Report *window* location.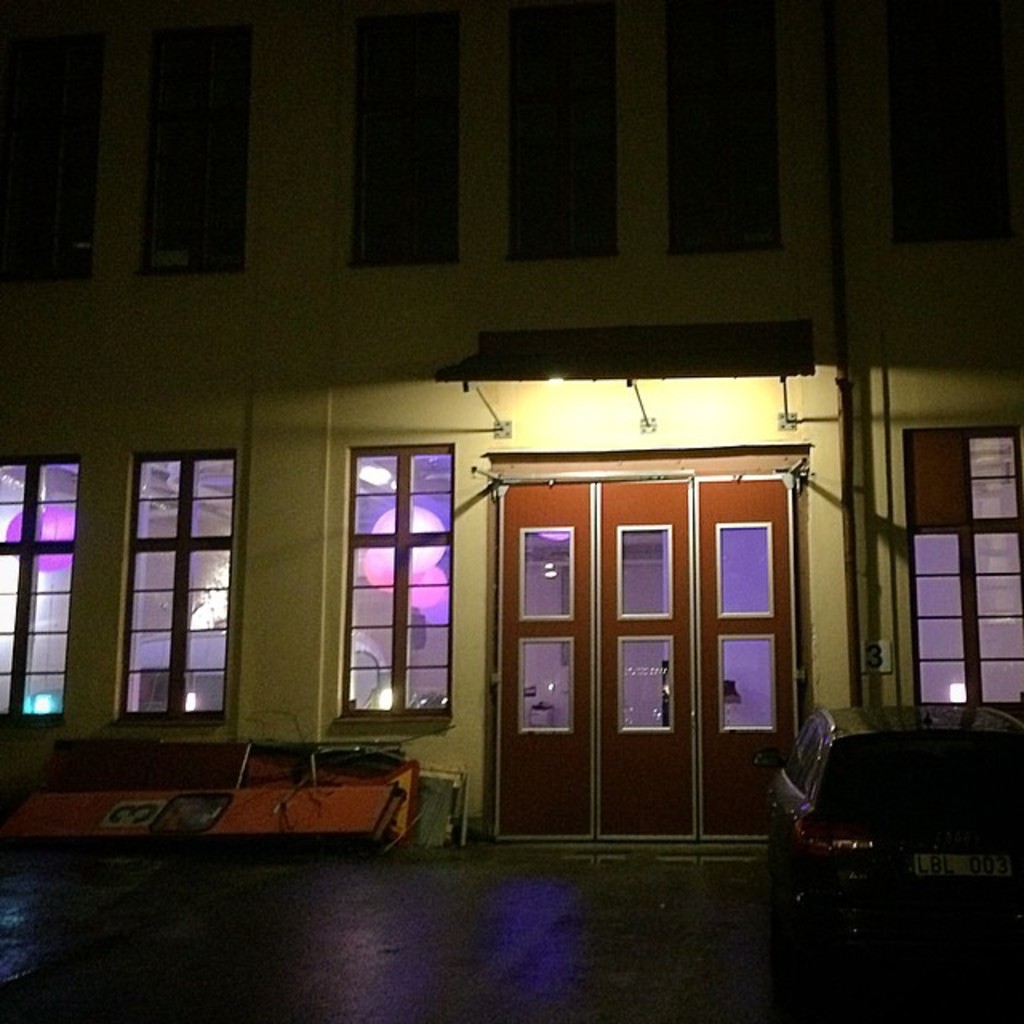
Report: x1=155, y1=14, x2=240, y2=270.
